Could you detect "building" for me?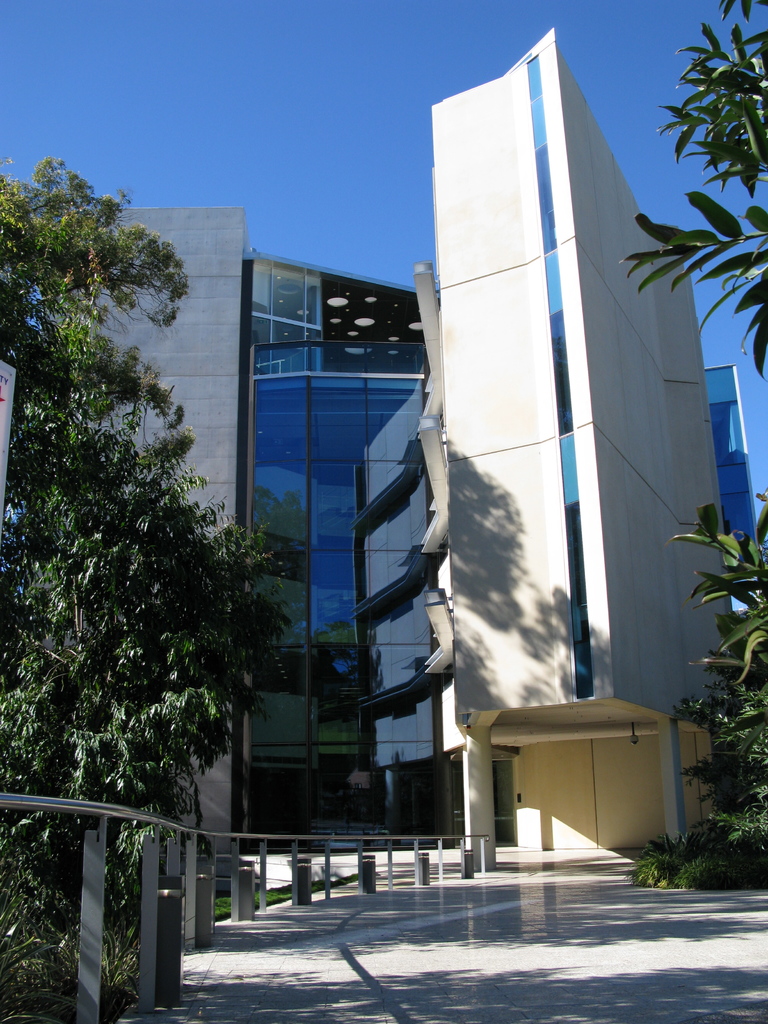
Detection result: <box>42,28,767,870</box>.
